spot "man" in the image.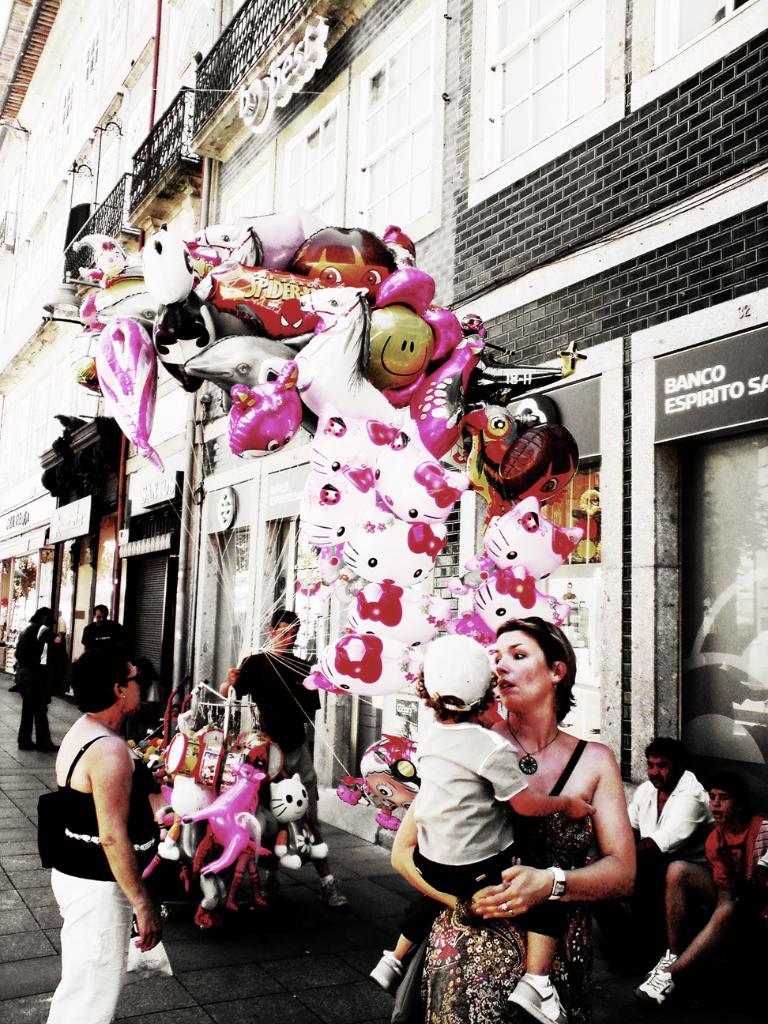
"man" found at (239, 608, 352, 913).
